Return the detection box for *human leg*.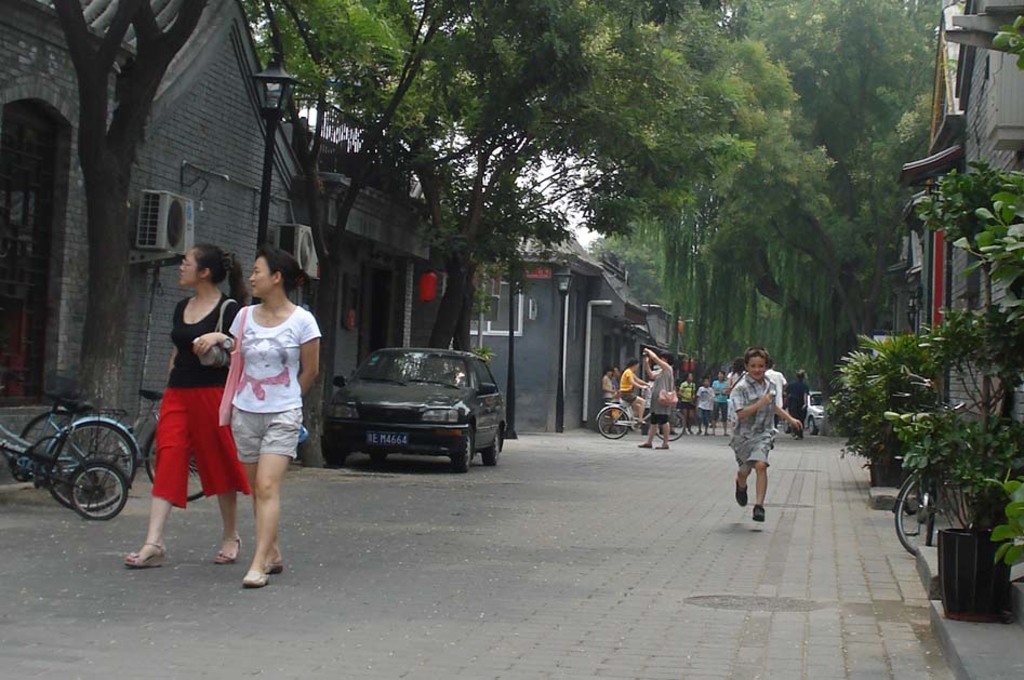
detection(241, 408, 298, 583).
